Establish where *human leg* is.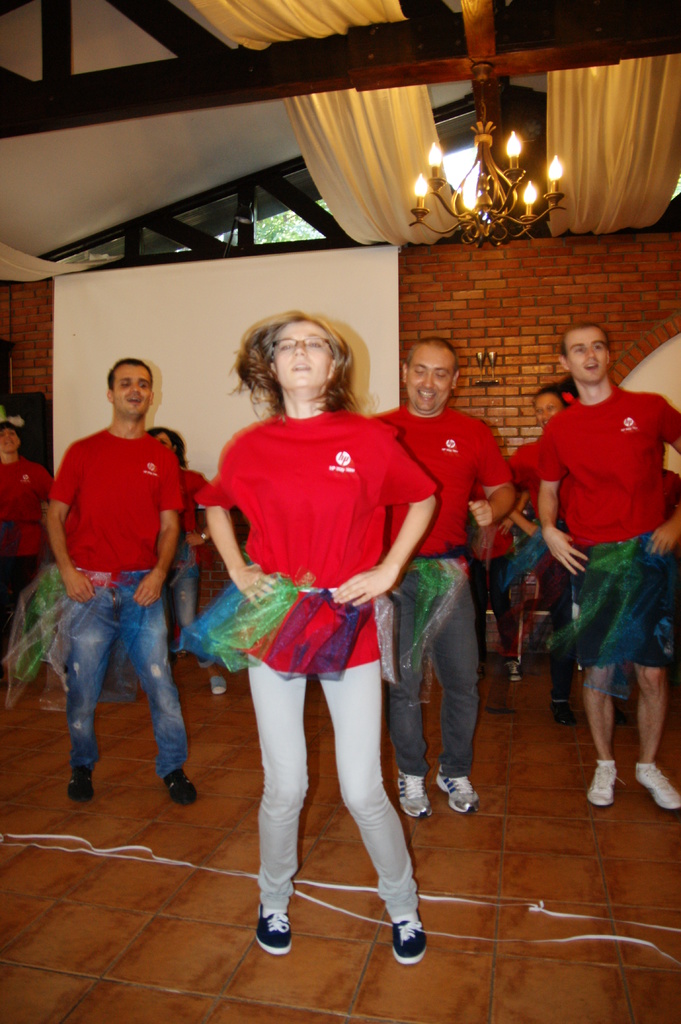
Established at {"x1": 317, "y1": 652, "x2": 424, "y2": 965}.
